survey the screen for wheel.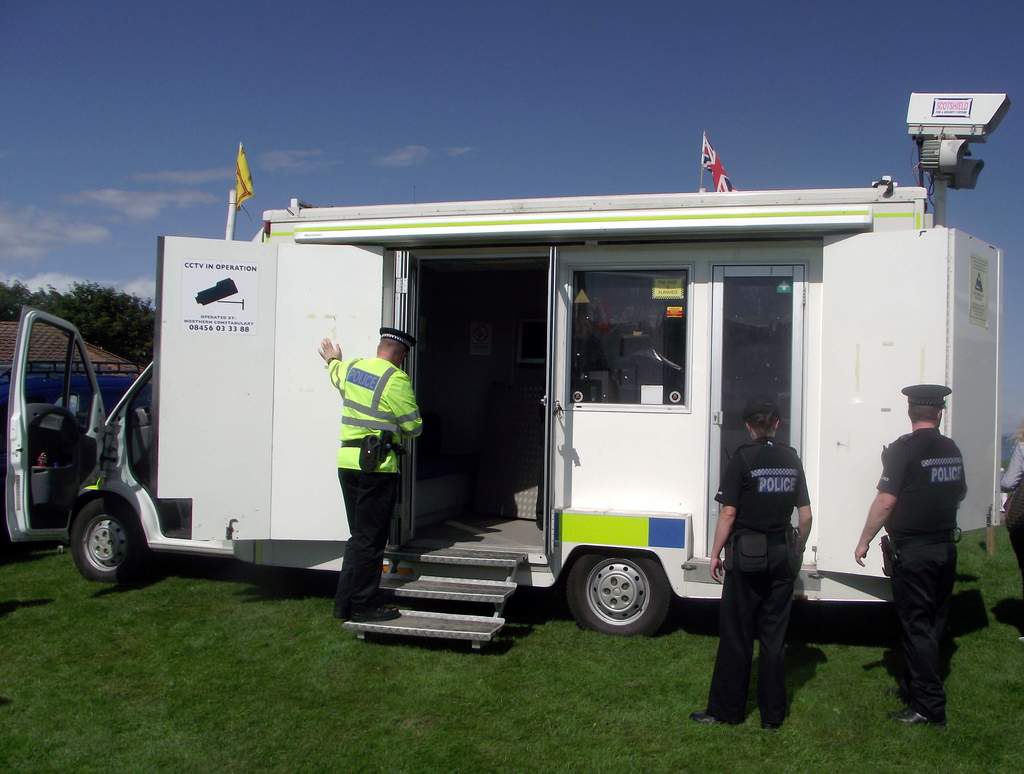
Survey found: 70, 497, 148, 585.
